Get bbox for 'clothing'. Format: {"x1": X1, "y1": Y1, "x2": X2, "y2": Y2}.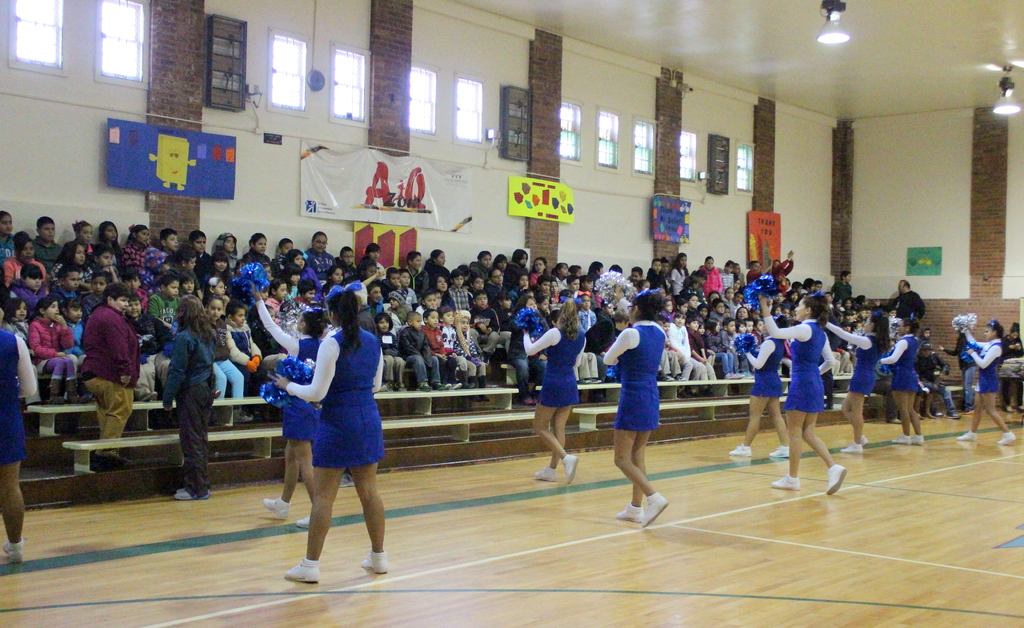
{"x1": 249, "y1": 295, "x2": 324, "y2": 439}.
